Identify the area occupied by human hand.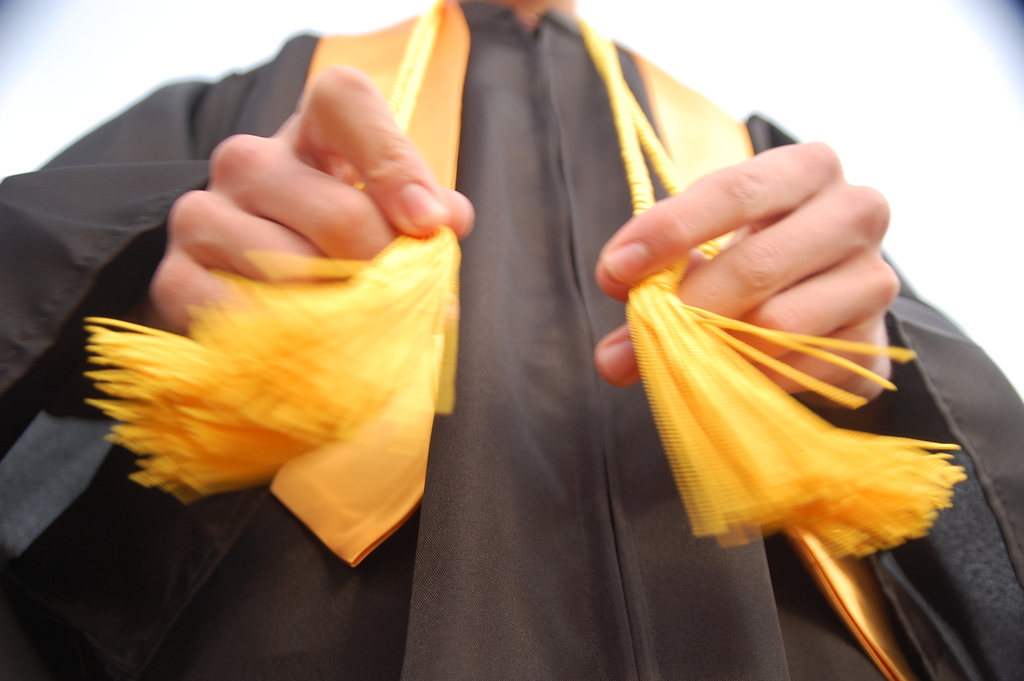
Area: bbox=[151, 61, 474, 336].
